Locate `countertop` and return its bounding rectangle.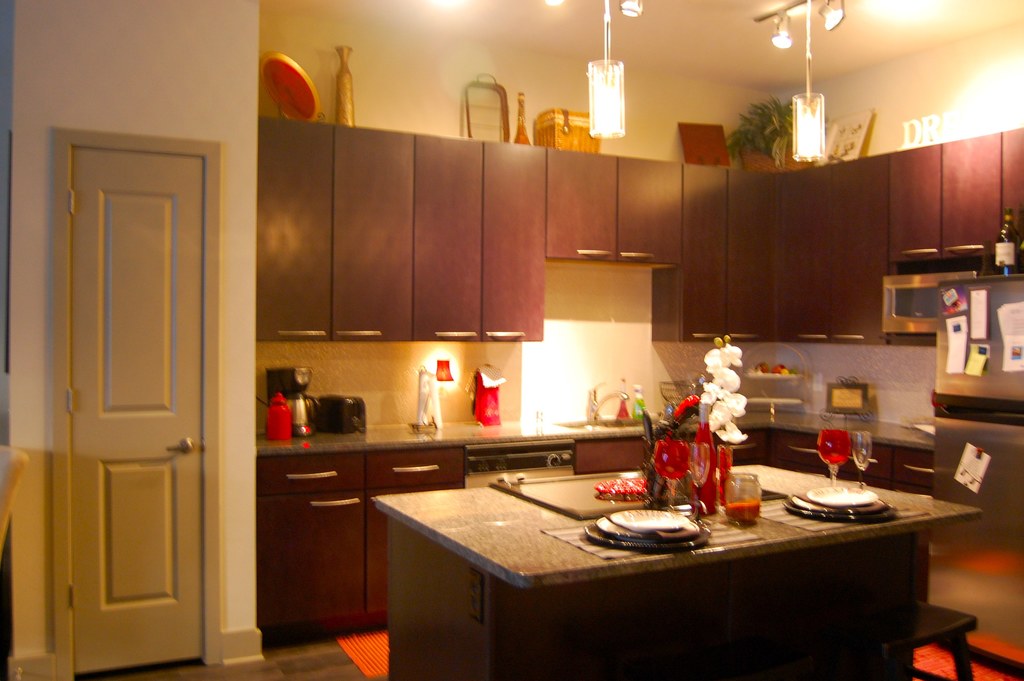
[left=256, top=403, right=936, bottom=453].
